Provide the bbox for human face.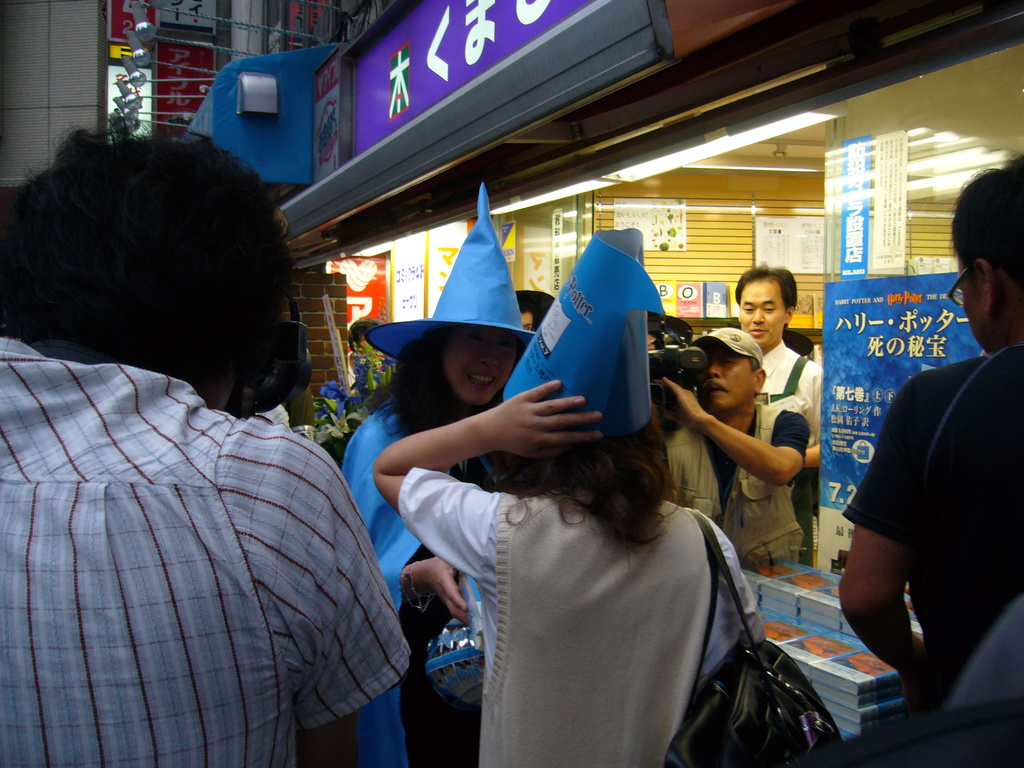
region(739, 282, 787, 348).
